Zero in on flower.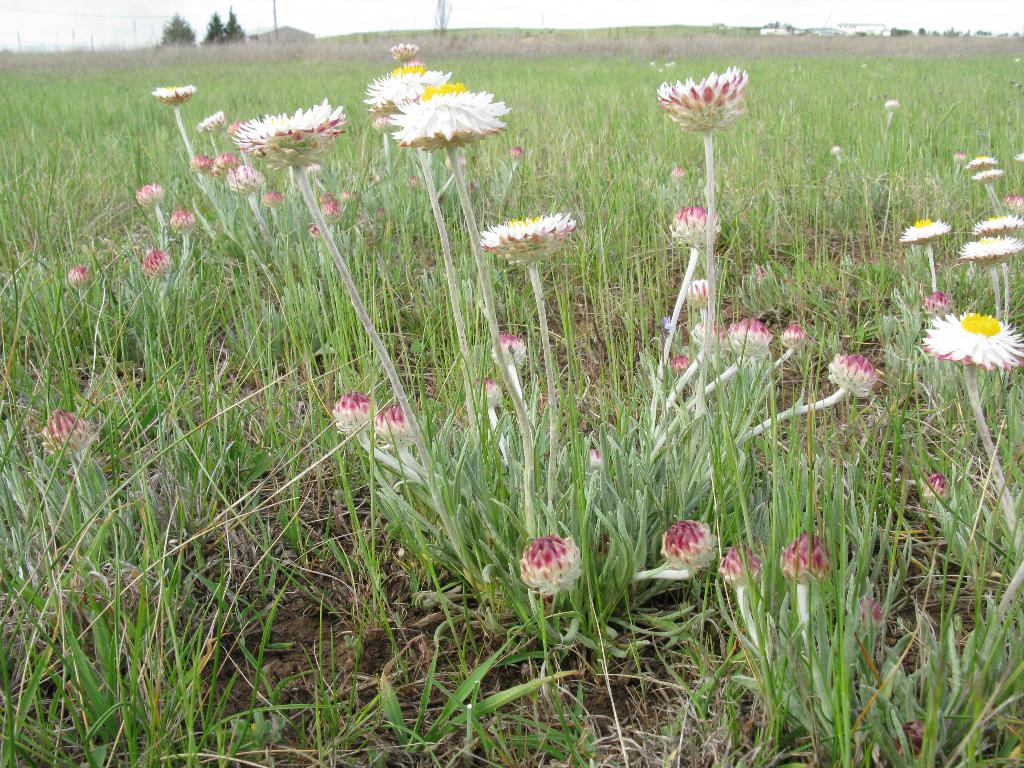
Zeroed in: crop(916, 314, 1020, 369).
